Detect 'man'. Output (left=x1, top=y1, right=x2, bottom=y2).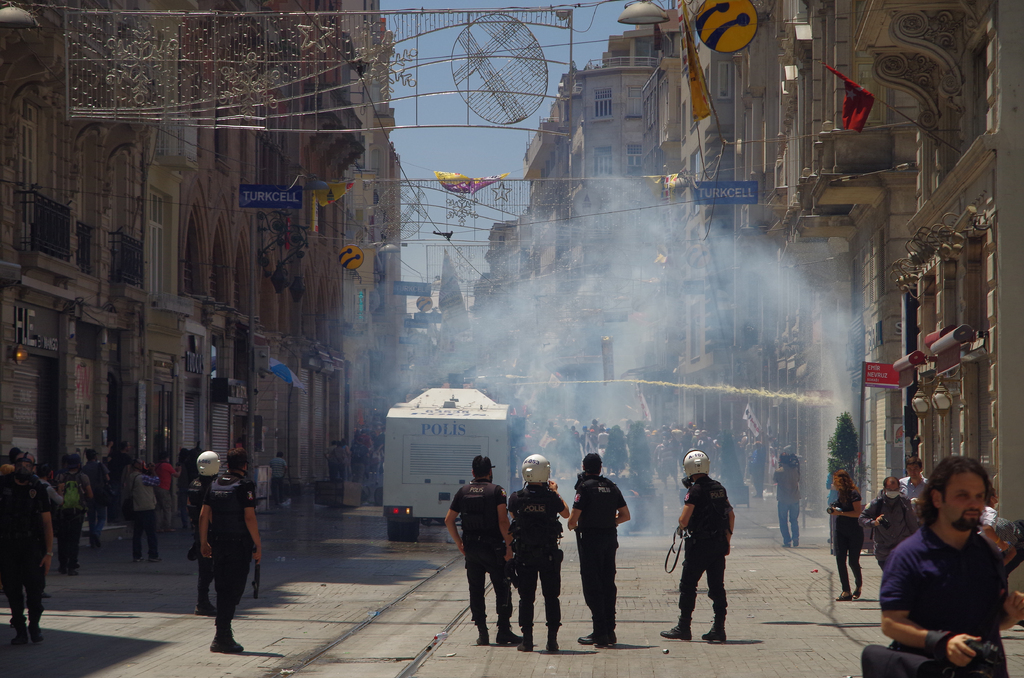
(left=270, top=452, right=290, bottom=506).
